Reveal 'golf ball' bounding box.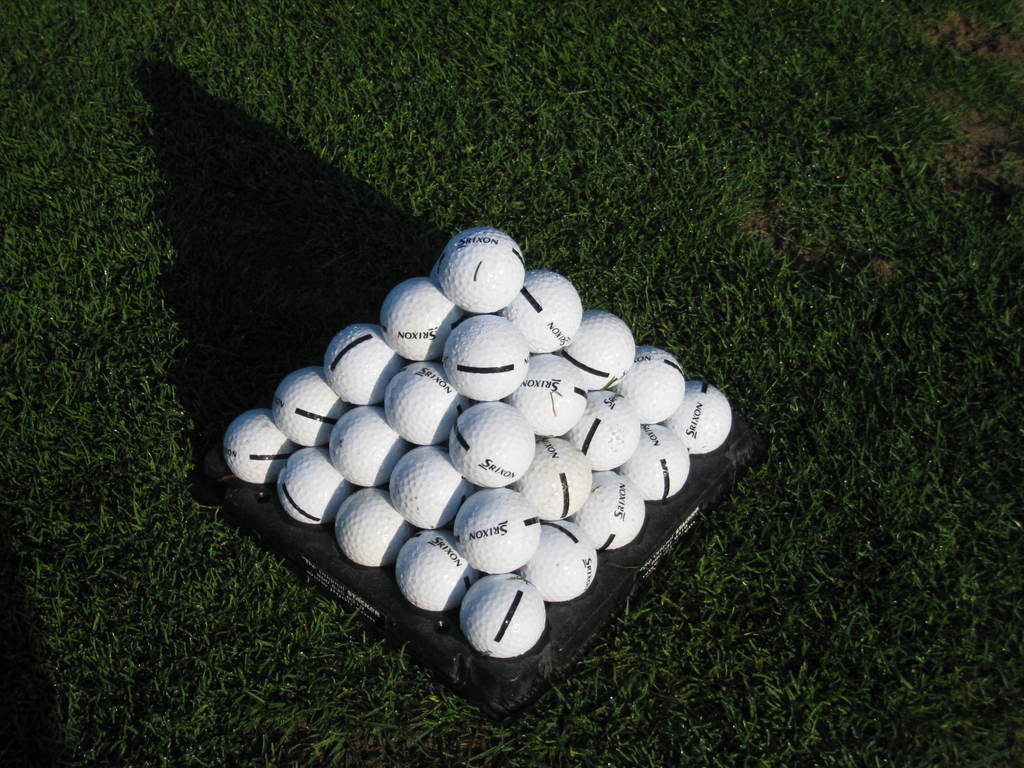
Revealed: bbox=(456, 568, 553, 666).
